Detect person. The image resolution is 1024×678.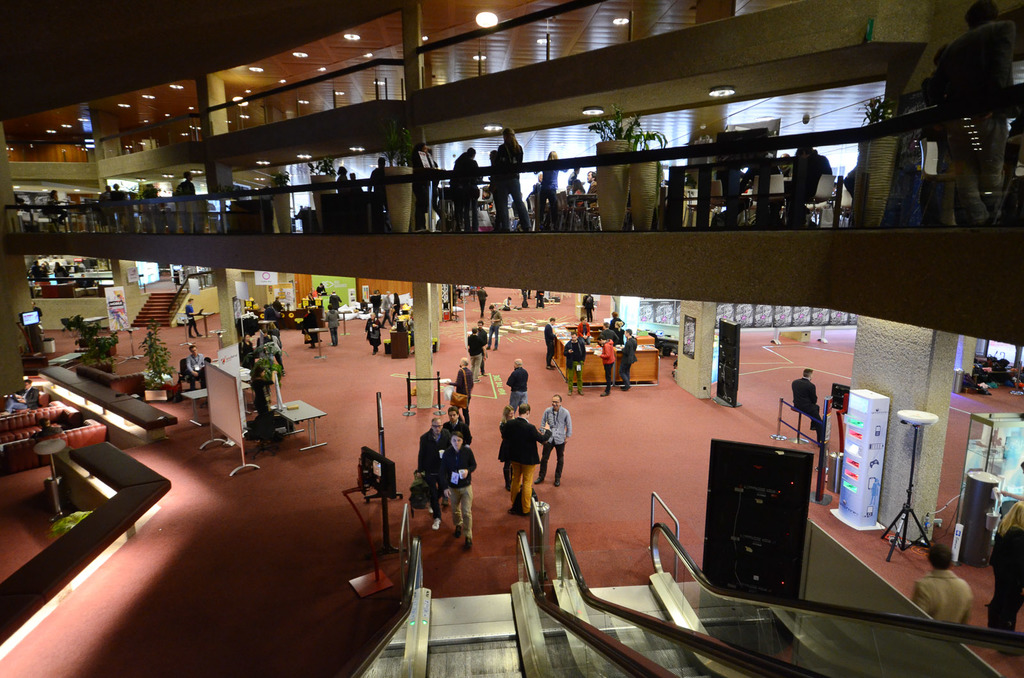
left=501, top=406, right=513, bottom=491.
